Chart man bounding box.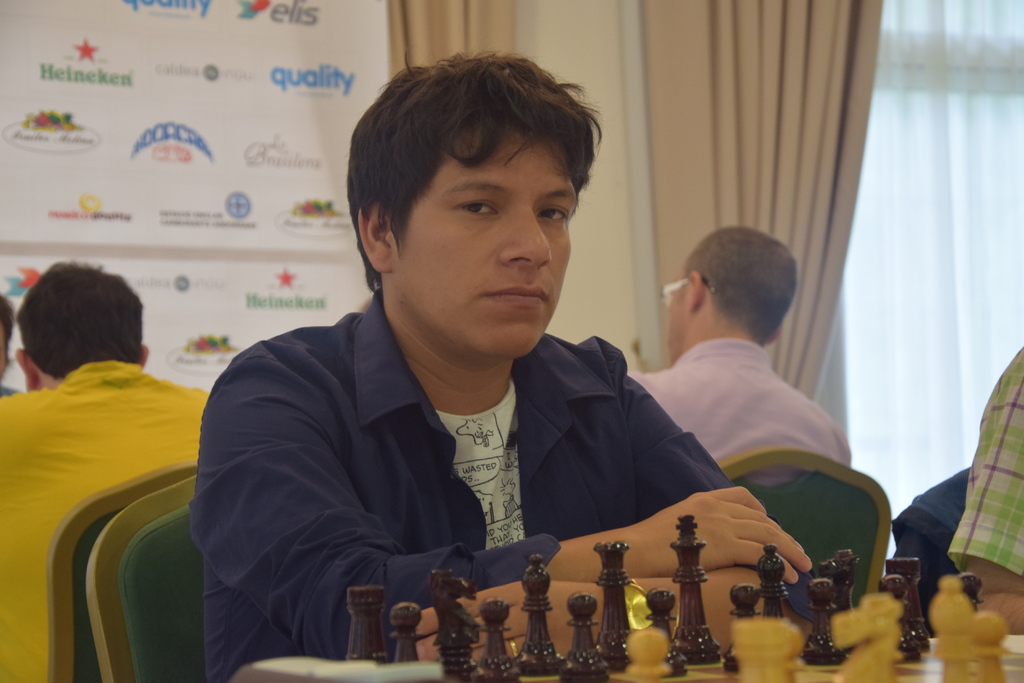
Charted: (left=160, top=84, right=800, bottom=644).
